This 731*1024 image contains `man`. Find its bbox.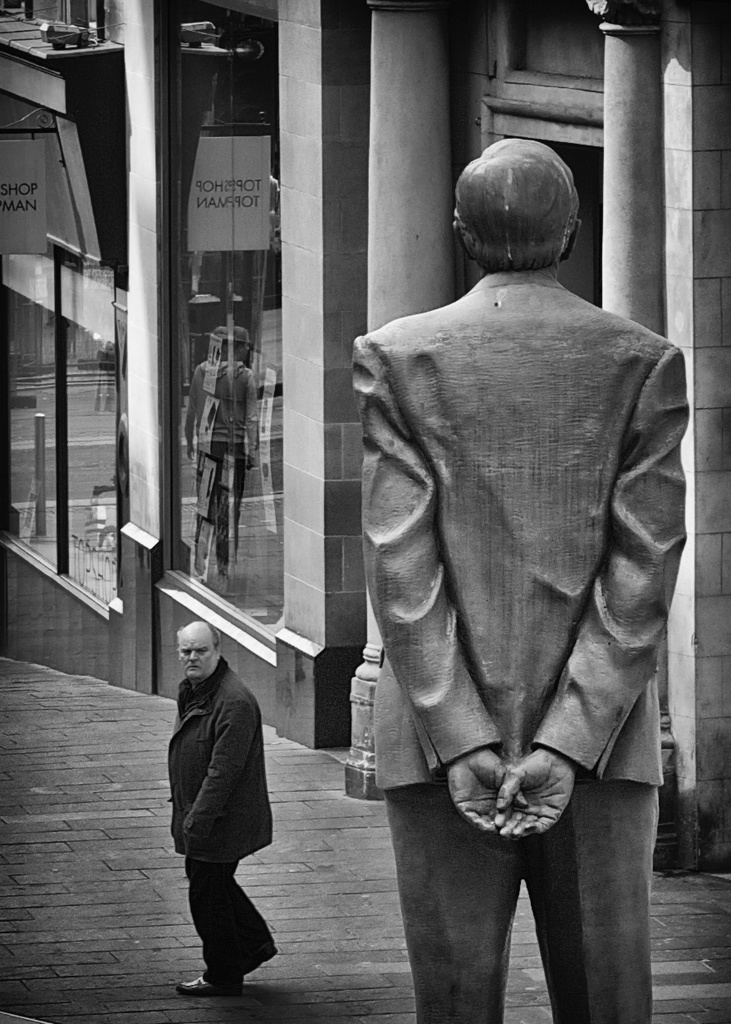
[171, 618, 284, 1002].
